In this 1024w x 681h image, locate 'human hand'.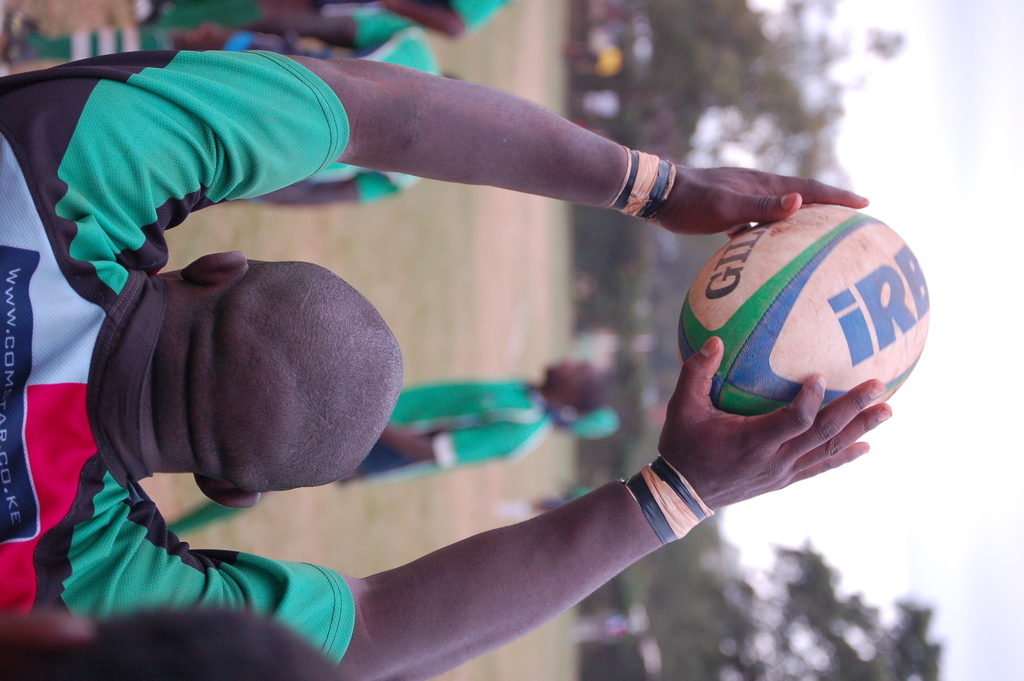
Bounding box: [x1=664, y1=163, x2=870, y2=238].
